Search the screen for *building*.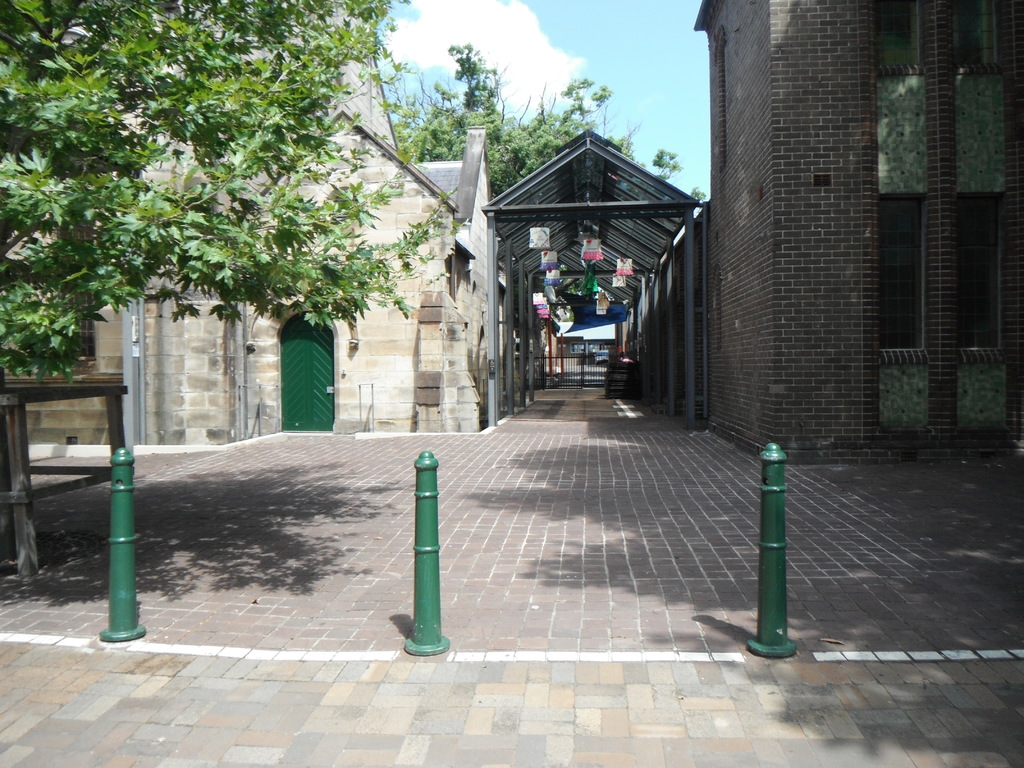
Found at (x1=0, y1=23, x2=123, y2=445).
